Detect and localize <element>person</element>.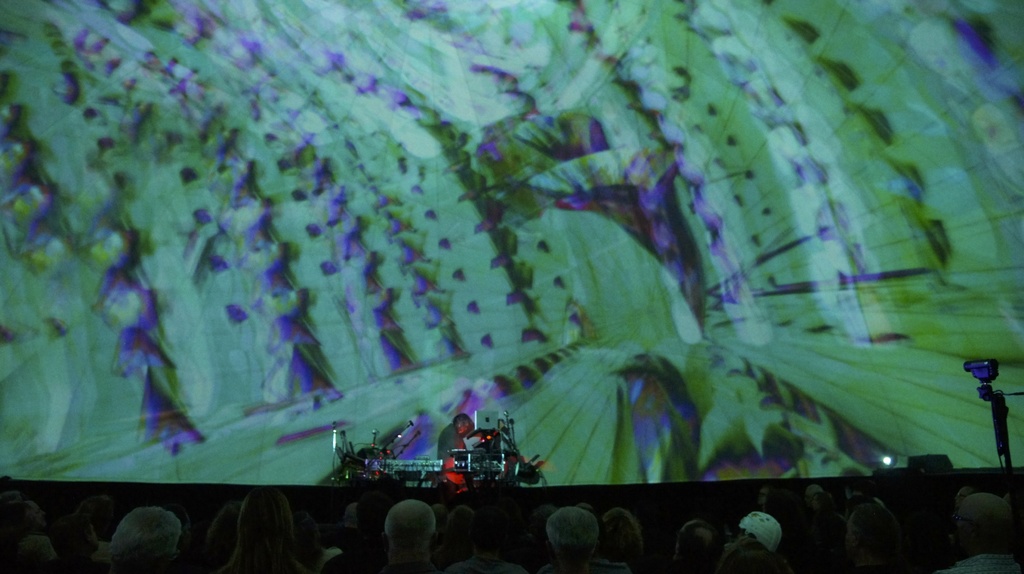
Localized at [0,491,46,573].
